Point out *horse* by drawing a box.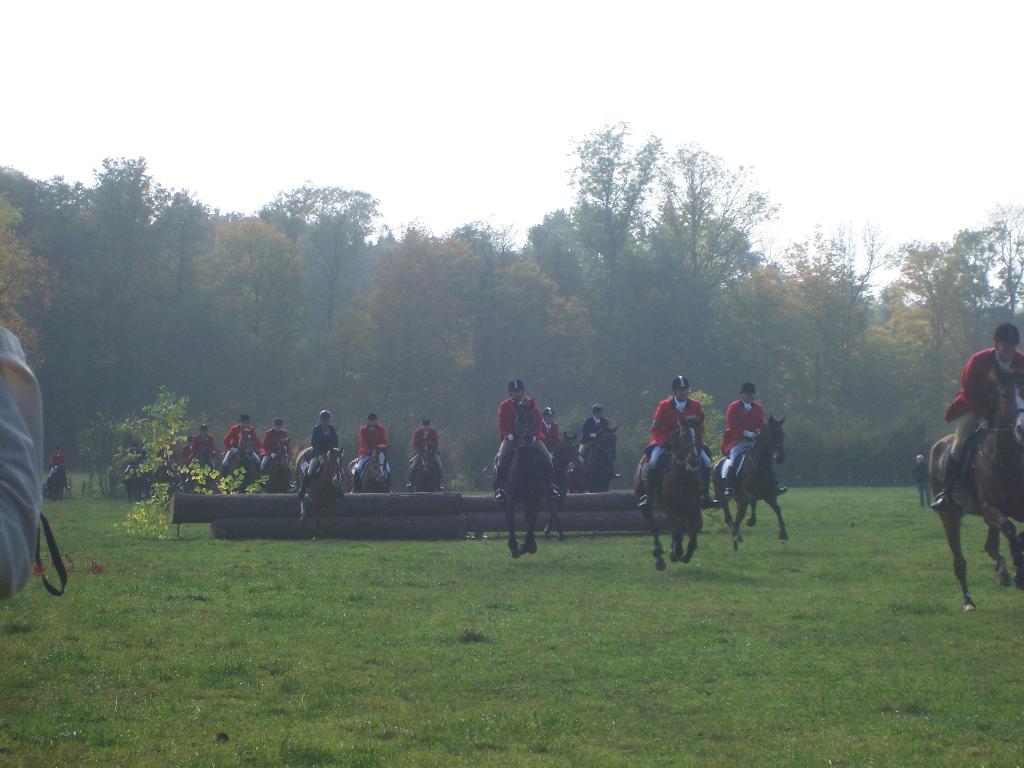
575,424,619,492.
